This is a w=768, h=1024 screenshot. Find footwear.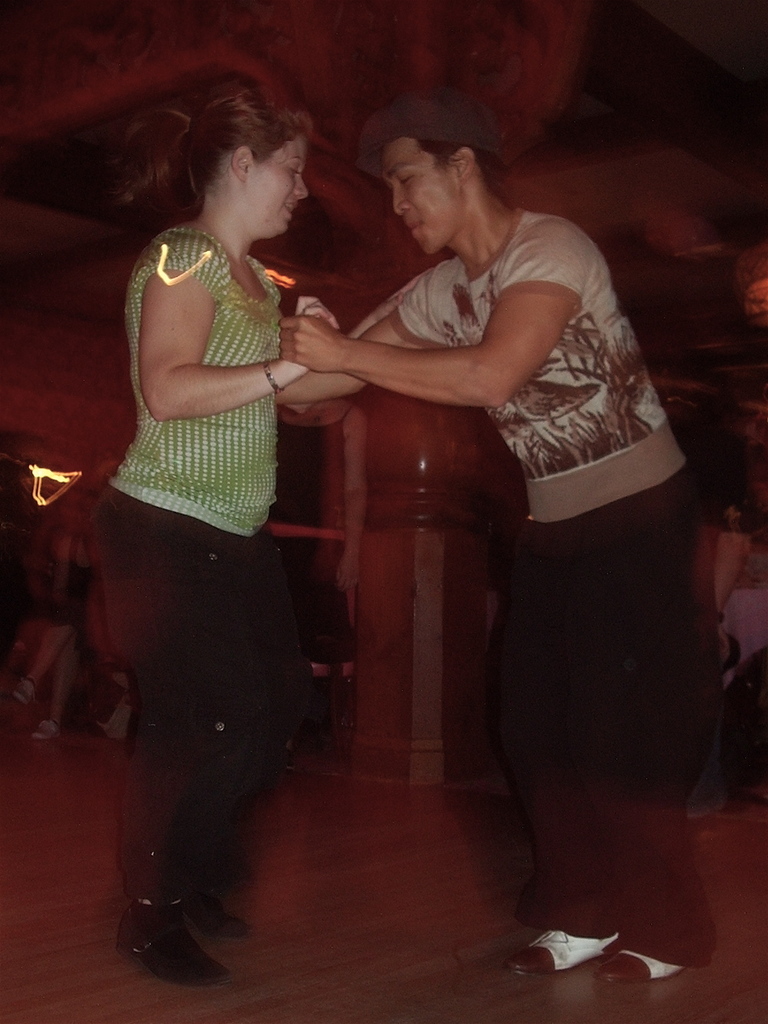
Bounding box: x1=30, y1=719, x2=60, y2=740.
